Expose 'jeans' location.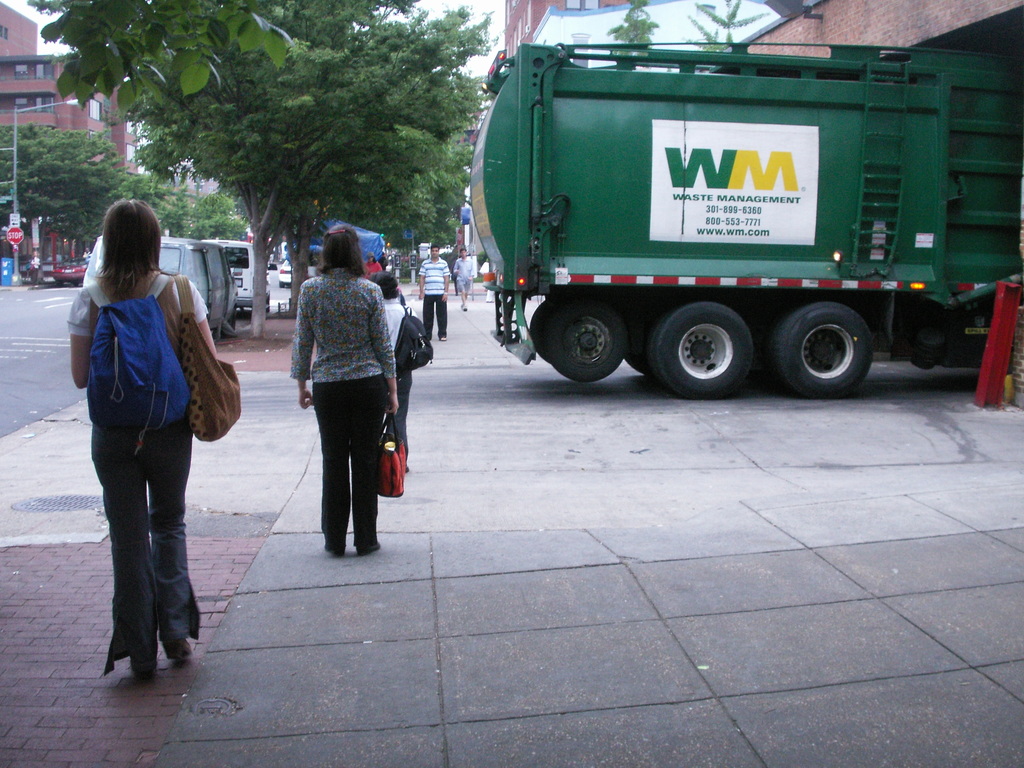
Exposed at bbox=[97, 406, 206, 672].
